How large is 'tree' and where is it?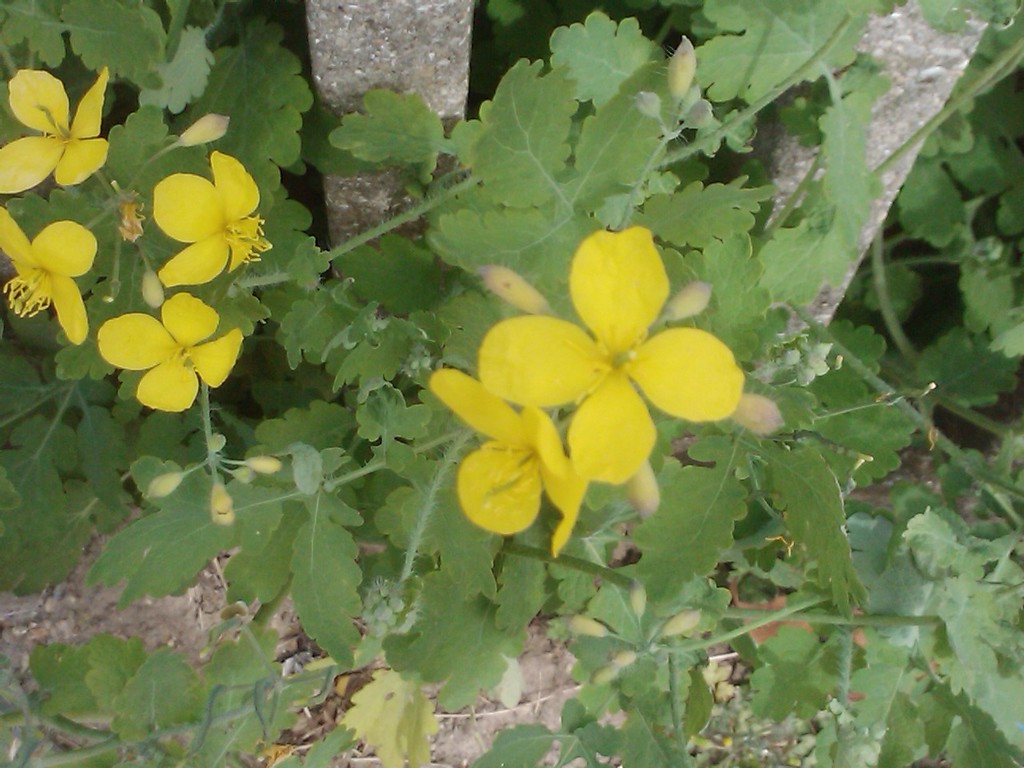
Bounding box: left=2, top=0, right=1023, bottom=766.
